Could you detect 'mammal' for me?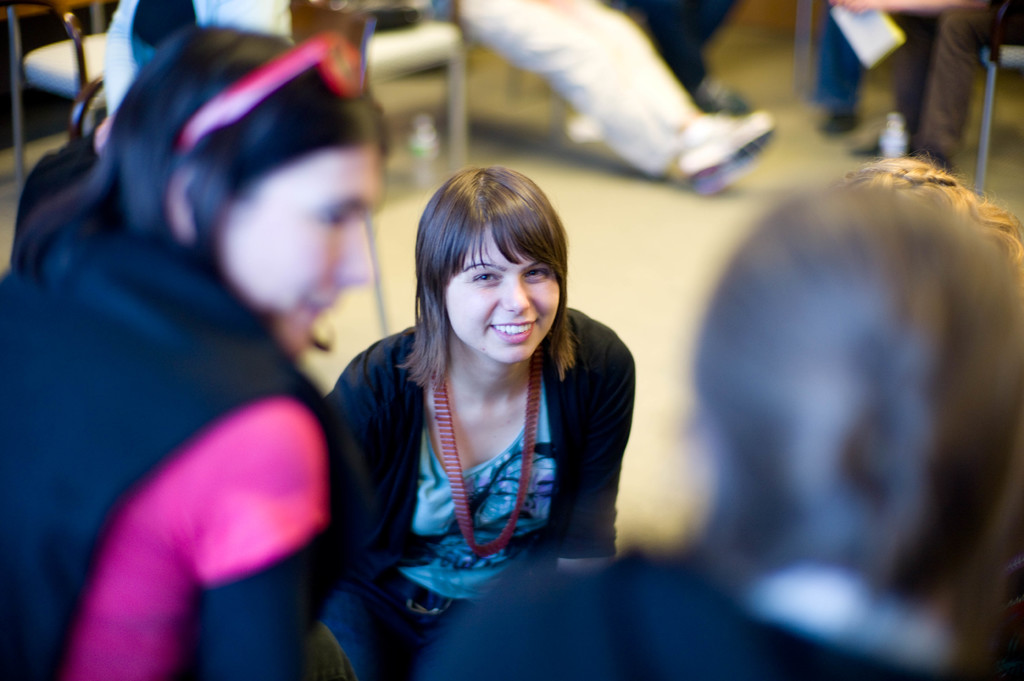
Detection result: (left=829, top=0, right=1023, bottom=167).
